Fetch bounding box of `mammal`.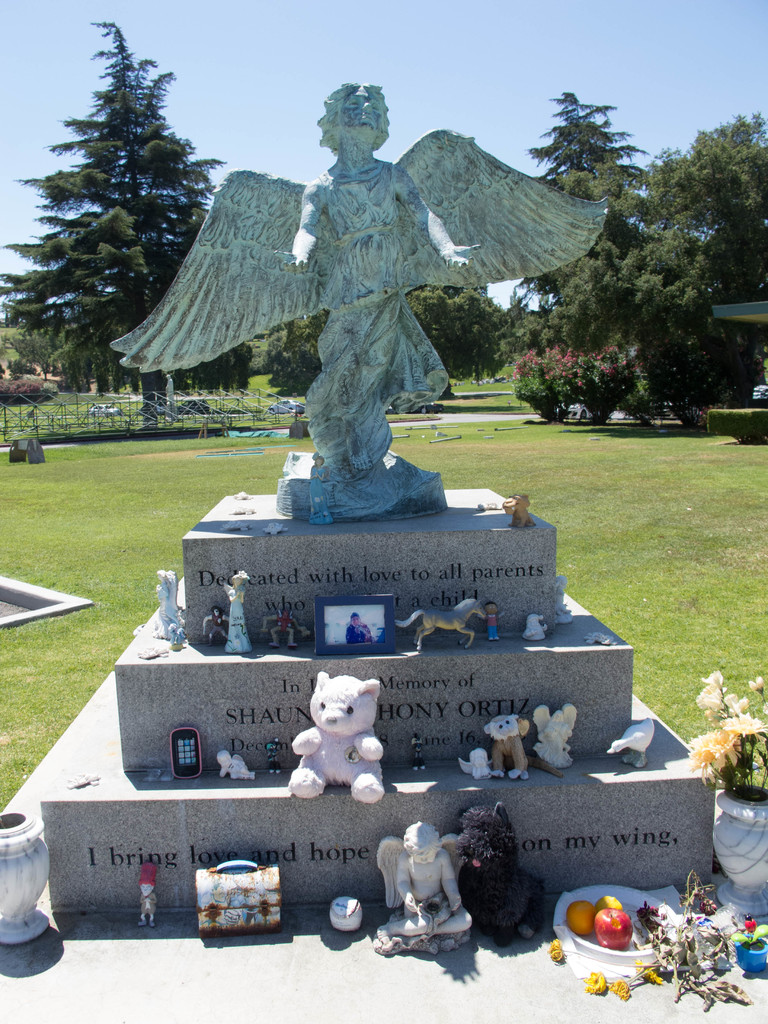
Bbox: {"x1": 478, "y1": 600, "x2": 508, "y2": 640}.
